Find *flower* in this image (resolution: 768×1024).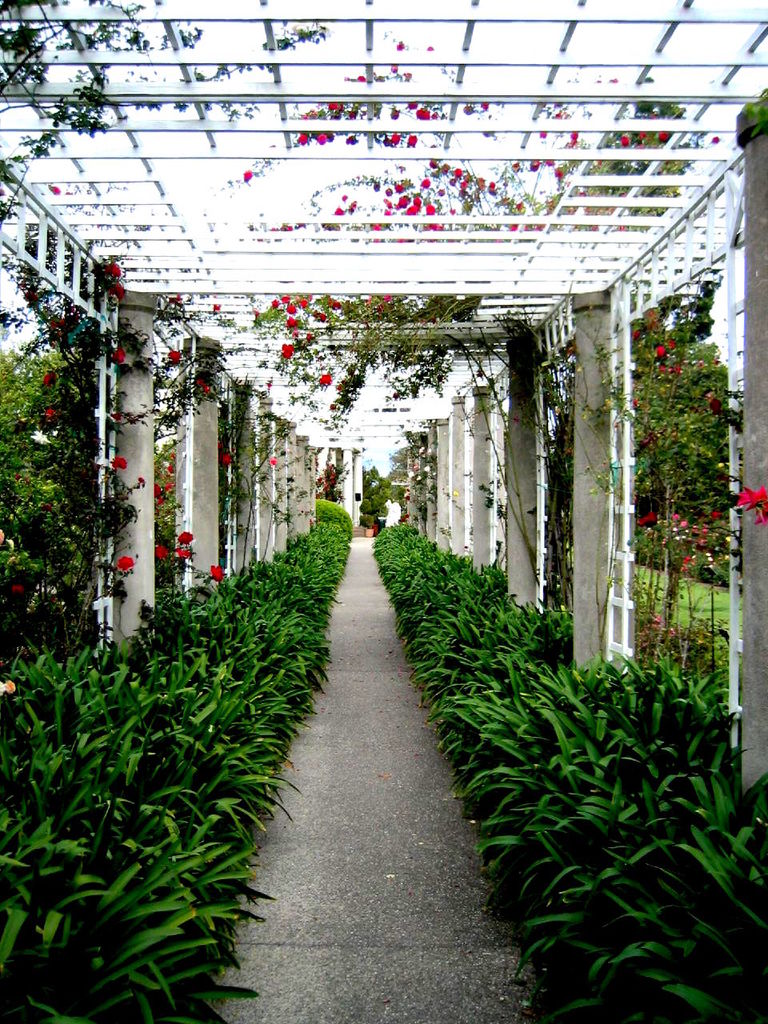
Rect(269, 456, 280, 465).
